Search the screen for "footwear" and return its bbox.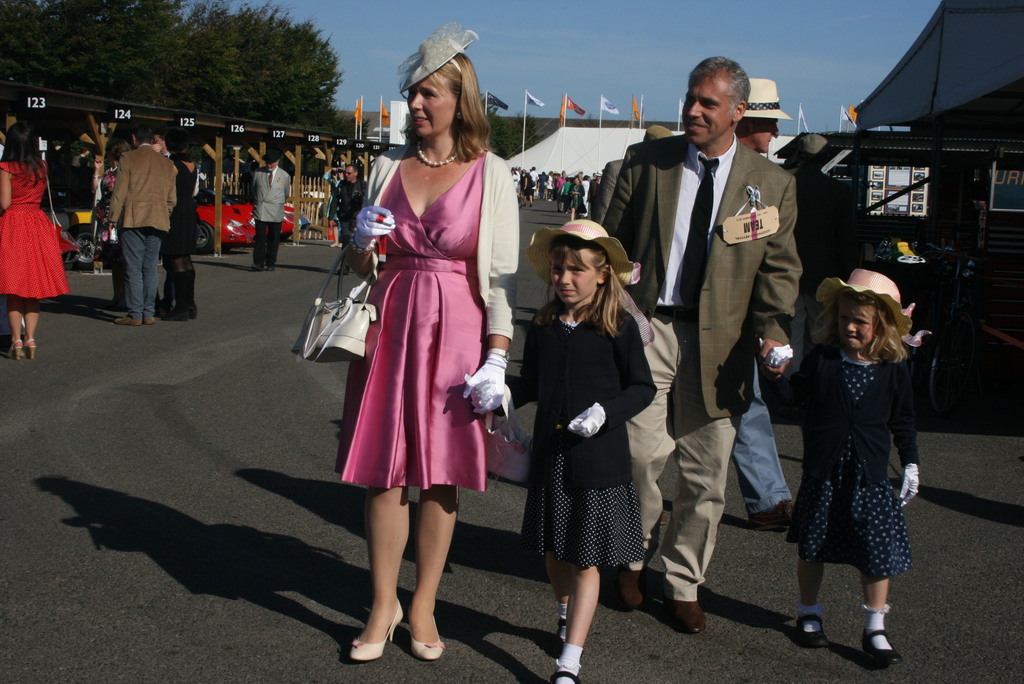
Found: (x1=154, y1=298, x2=168, y2=308).
